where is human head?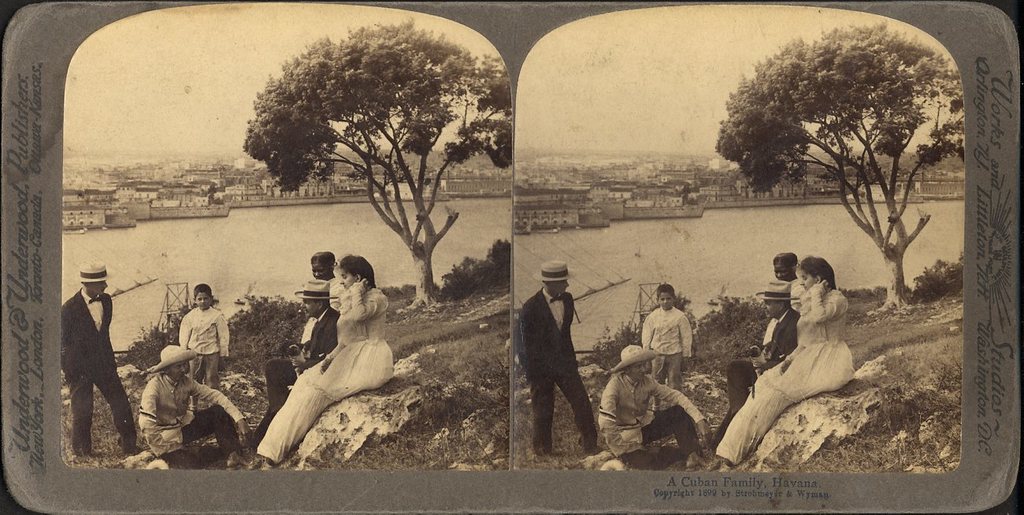
rect(339, 257, 377, 290).
